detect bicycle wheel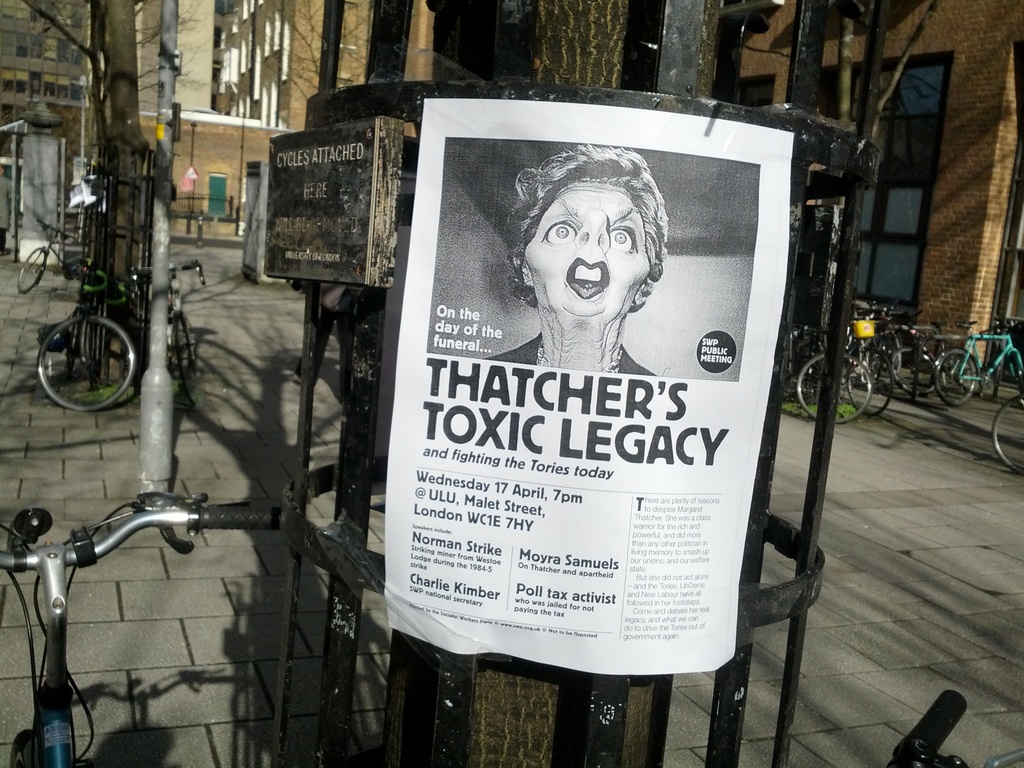
pyautogui.locateOnScreen(1006, 357, 1023, 393)
